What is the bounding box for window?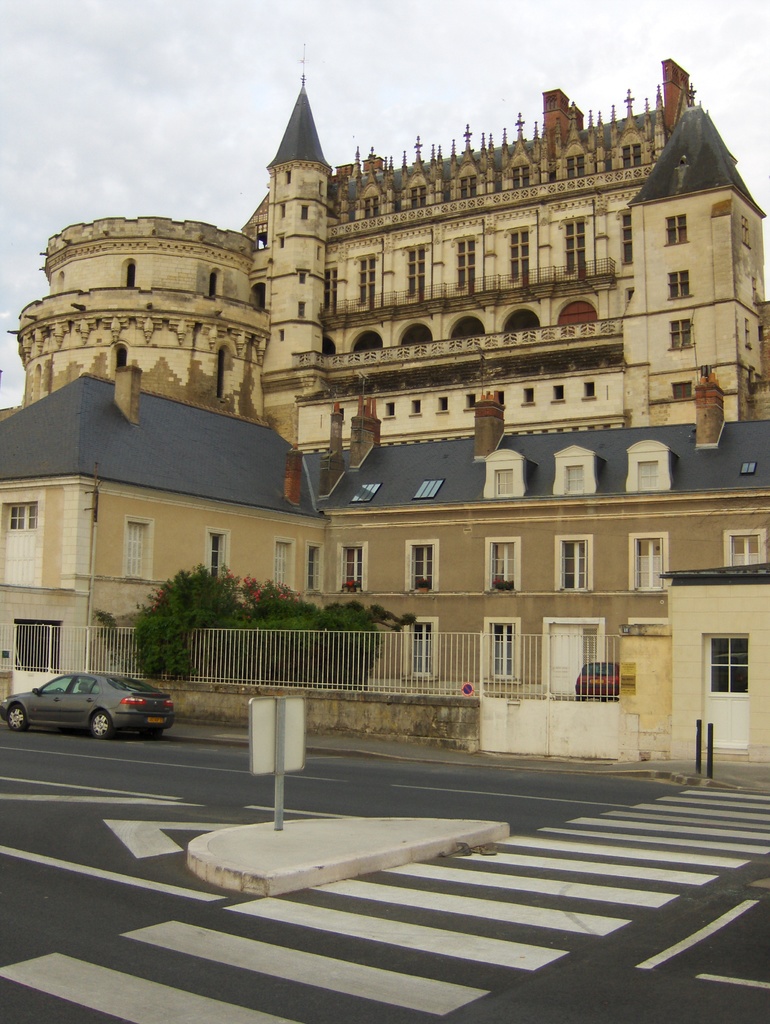
{"x1": 2, "y1": 500, "x2": 40, "y2": 531}.
